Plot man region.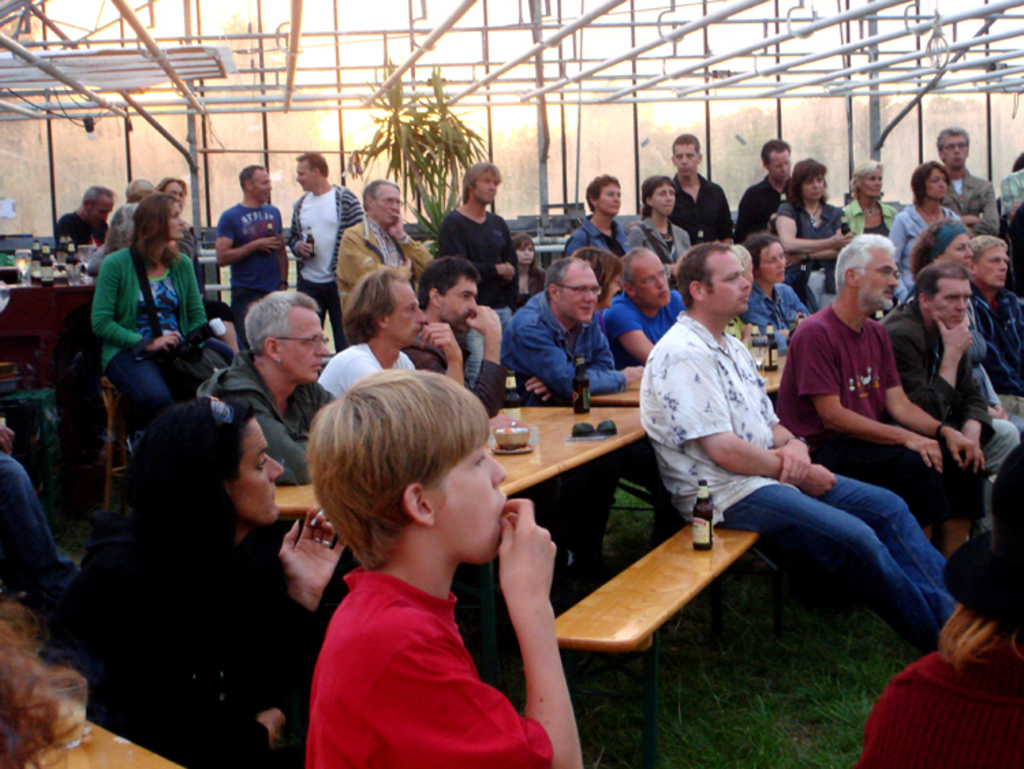
Plotted at (191,288,341,486).
